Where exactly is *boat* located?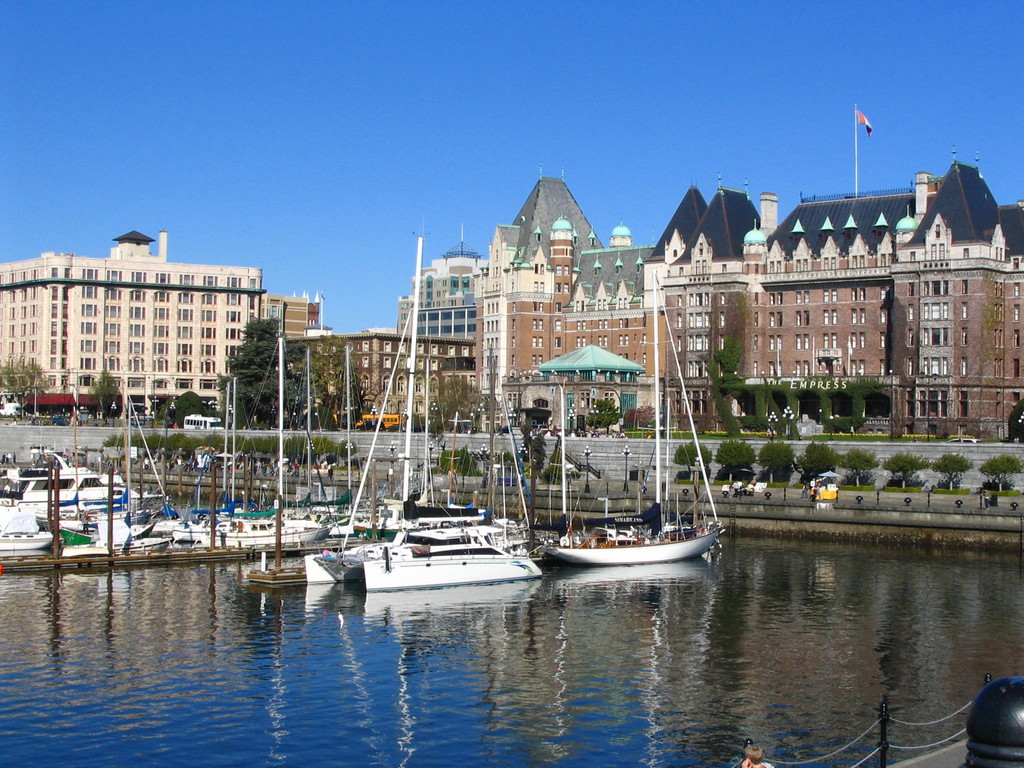
Its bounding box is region(541, 262, 728, 561).
